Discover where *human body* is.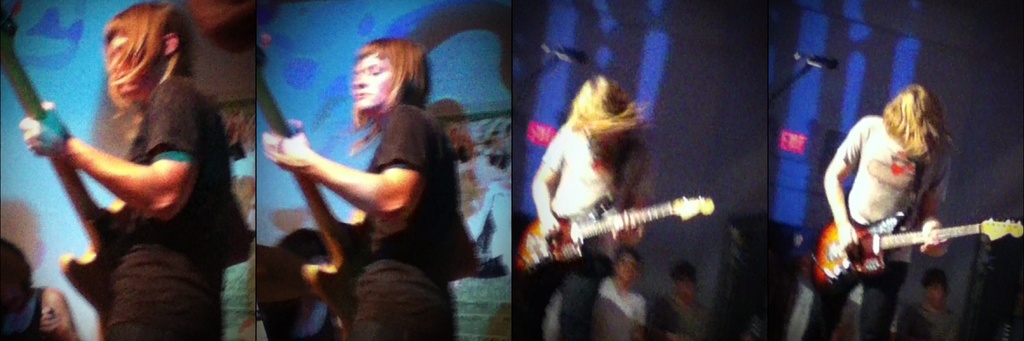
Discovered at select_region(259, 28, 479, 340).
